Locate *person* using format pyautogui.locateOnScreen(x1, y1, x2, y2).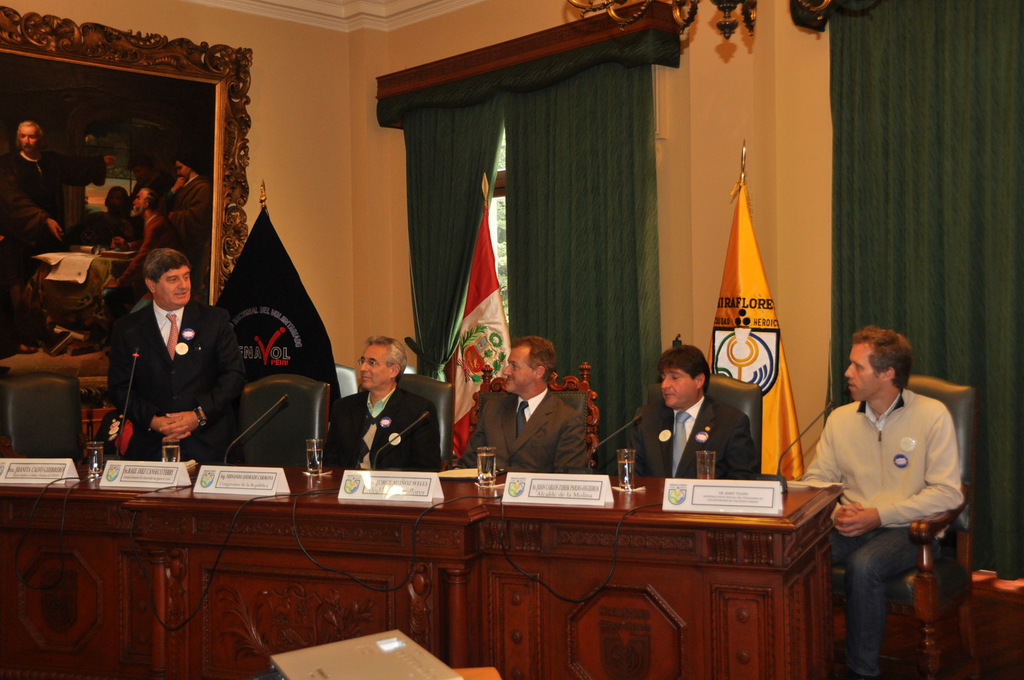
pyautogui.locateOnScreen(150, 148, 212, 252).
